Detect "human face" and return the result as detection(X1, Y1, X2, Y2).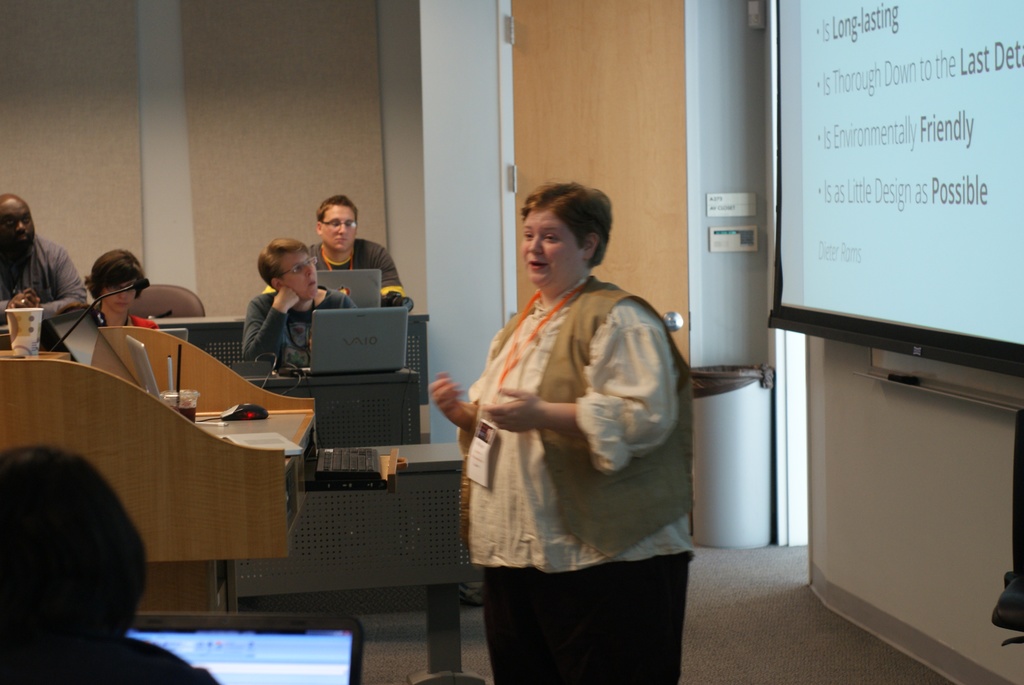
detection(323, 216, 356, 251).
